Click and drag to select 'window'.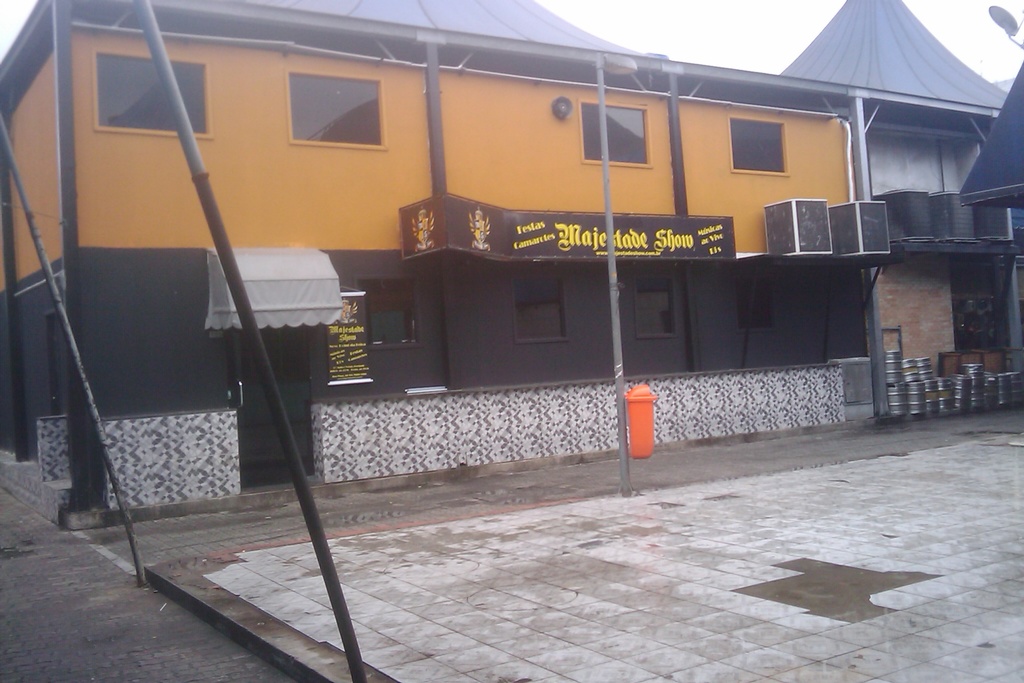
Selection: BBox(90, 52, 215, 142).
